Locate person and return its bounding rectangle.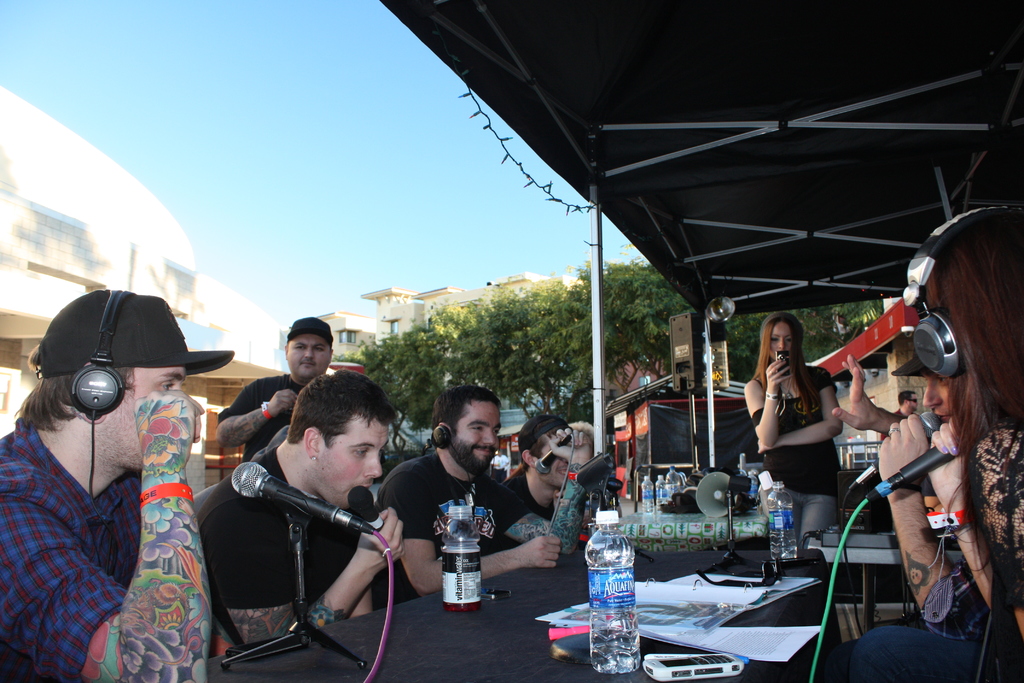
select_region(895, 386, 928, 427).
